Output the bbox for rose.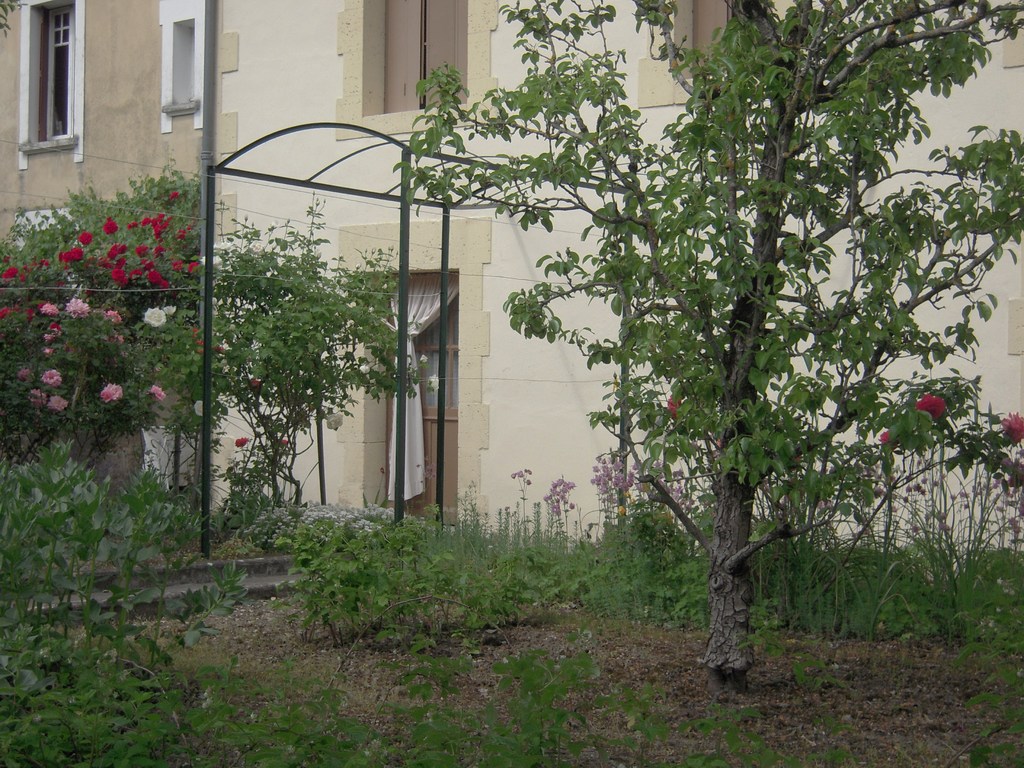
427 372 439 392.
